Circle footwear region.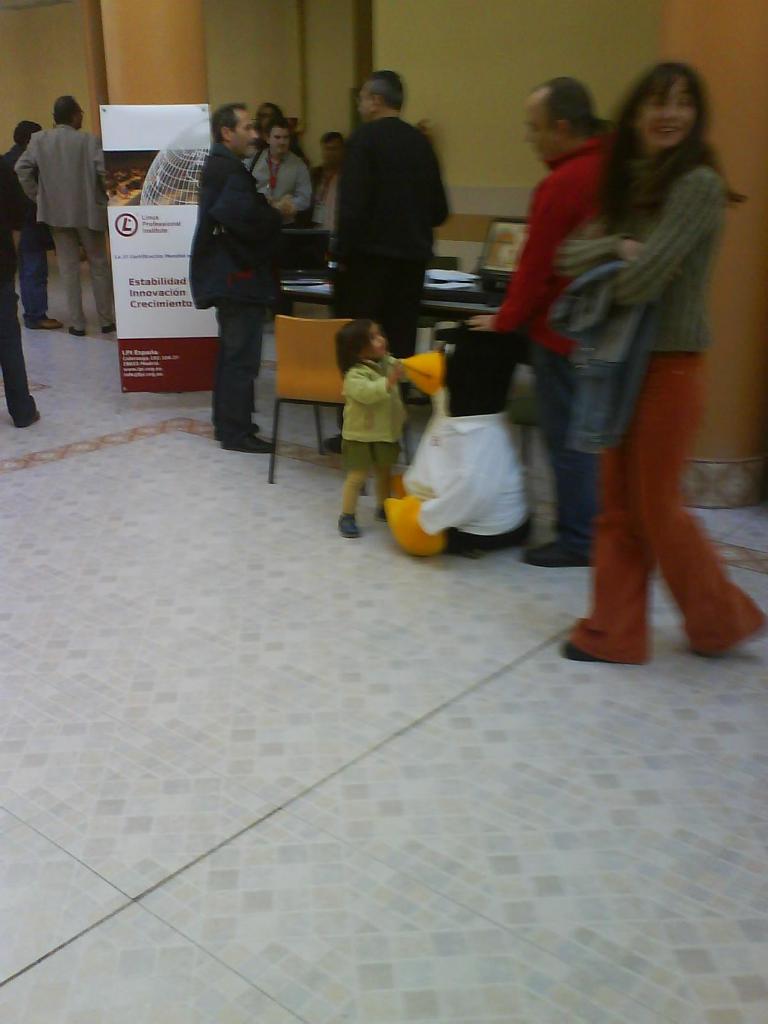
Region: [left=100, top=321, right=118, bottom=335].
